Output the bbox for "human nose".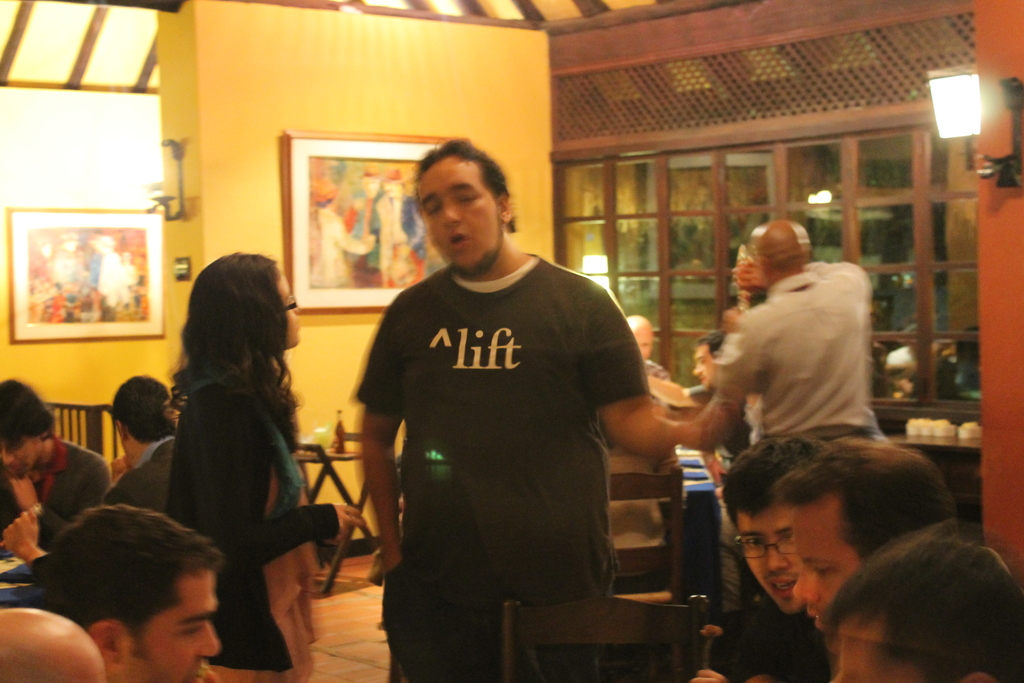
0/449/19/464.
